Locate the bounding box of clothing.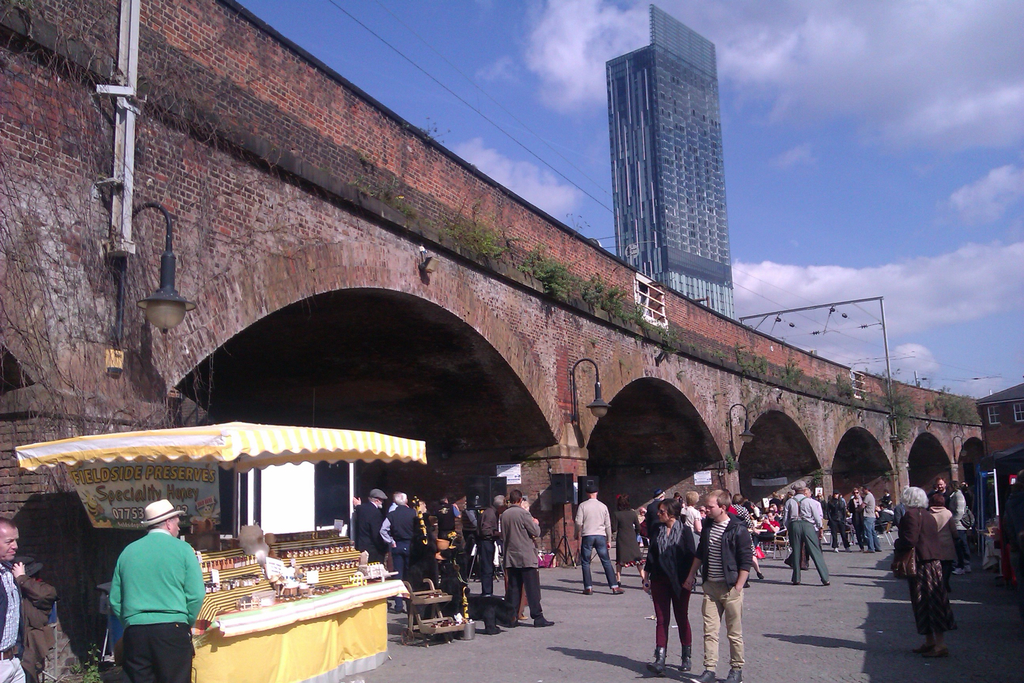
Bounding box: <box>784,493,823,582</box>.
